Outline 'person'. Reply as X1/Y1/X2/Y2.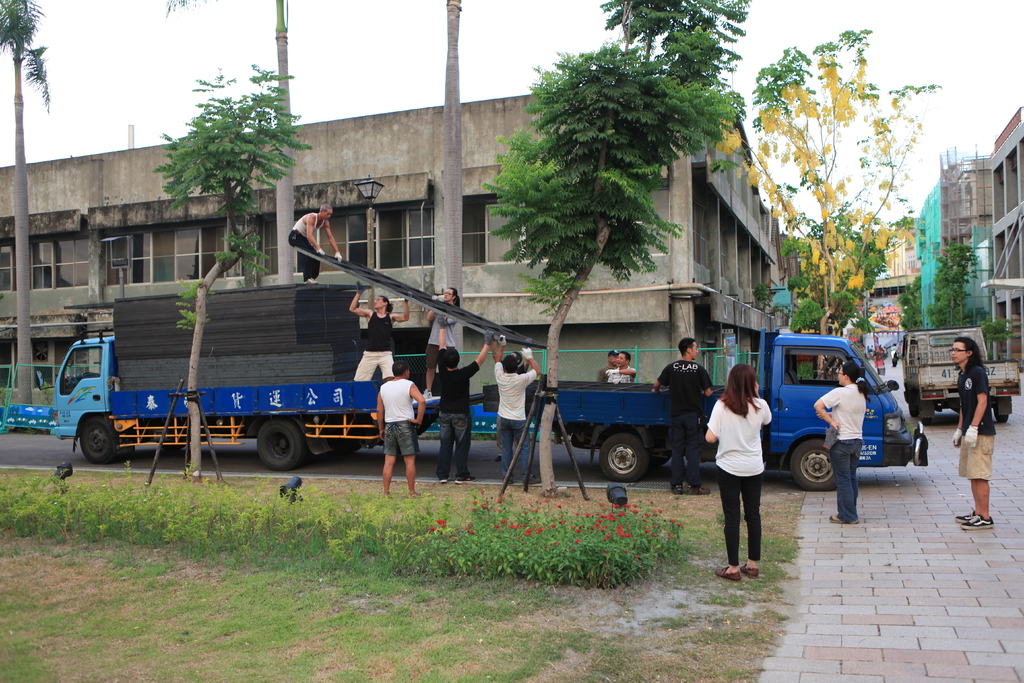
289/202/342/286.
